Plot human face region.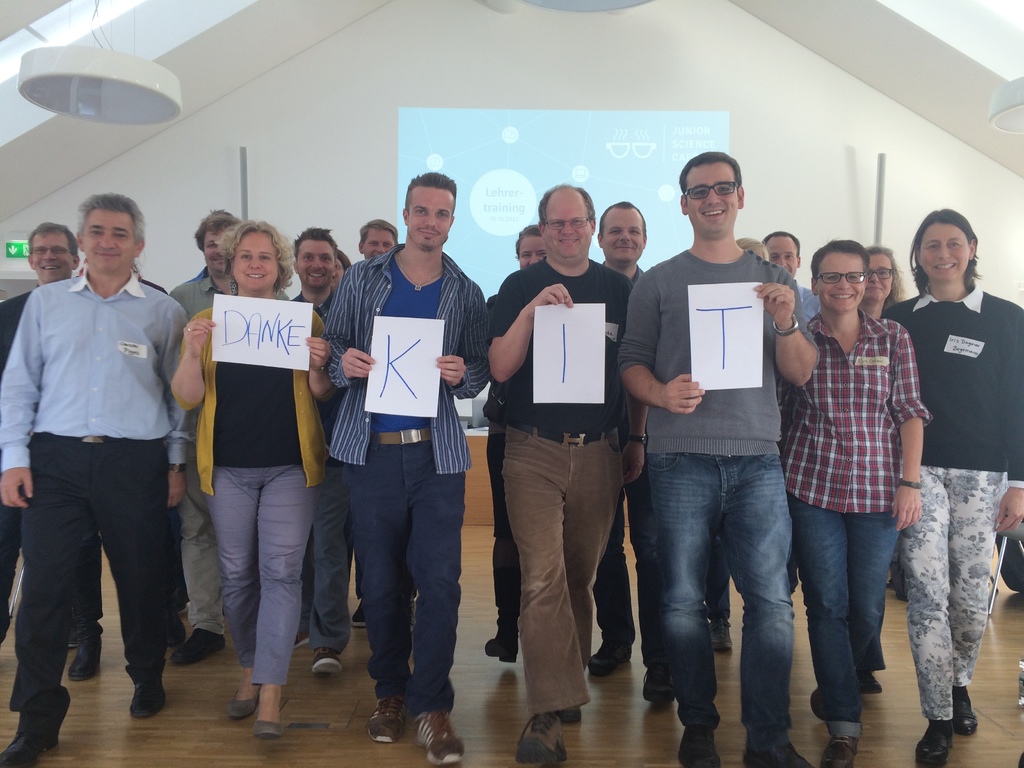
Plotted at rect(543, 196, 593, 260).
